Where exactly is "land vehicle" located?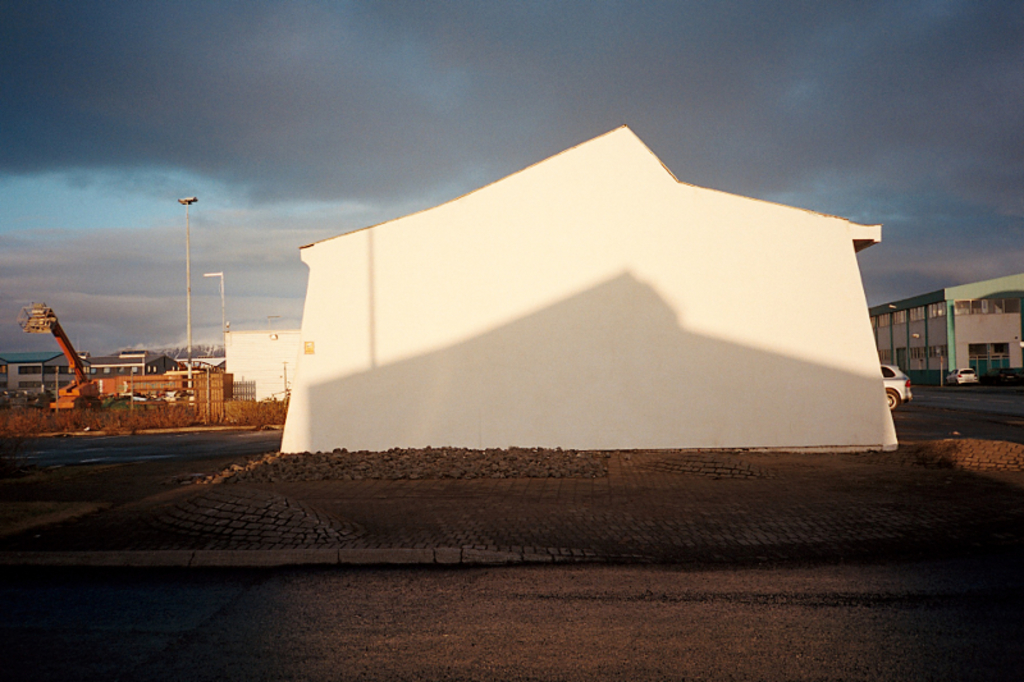
Its bounding box is detection(950, 365, 974, 380).
